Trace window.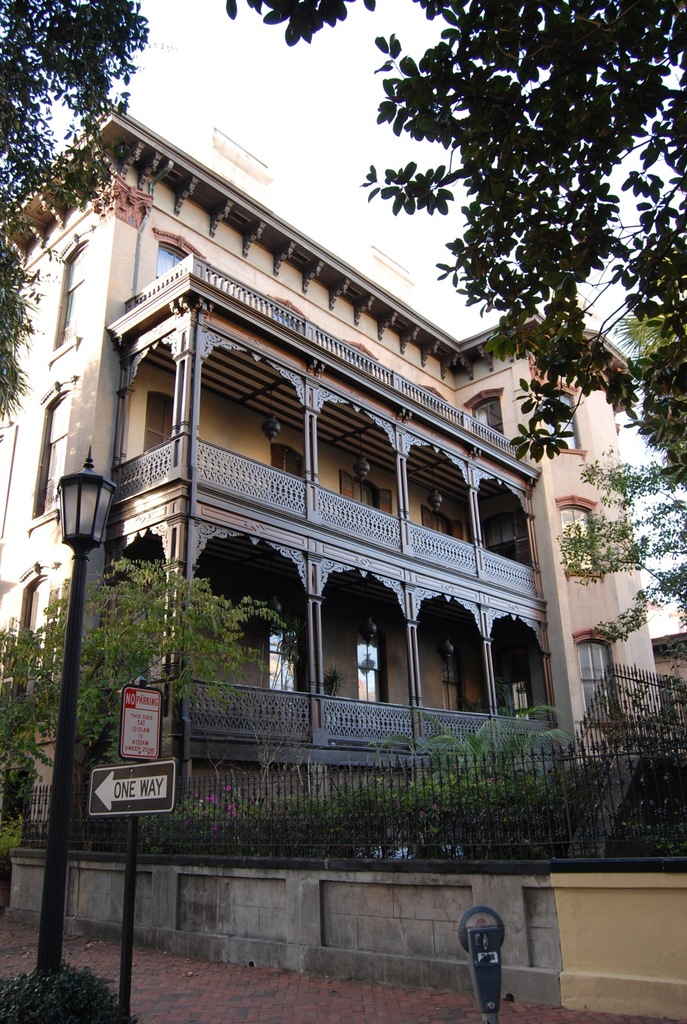
Traced to [left=269, top=612, right=296, bottom=693].
